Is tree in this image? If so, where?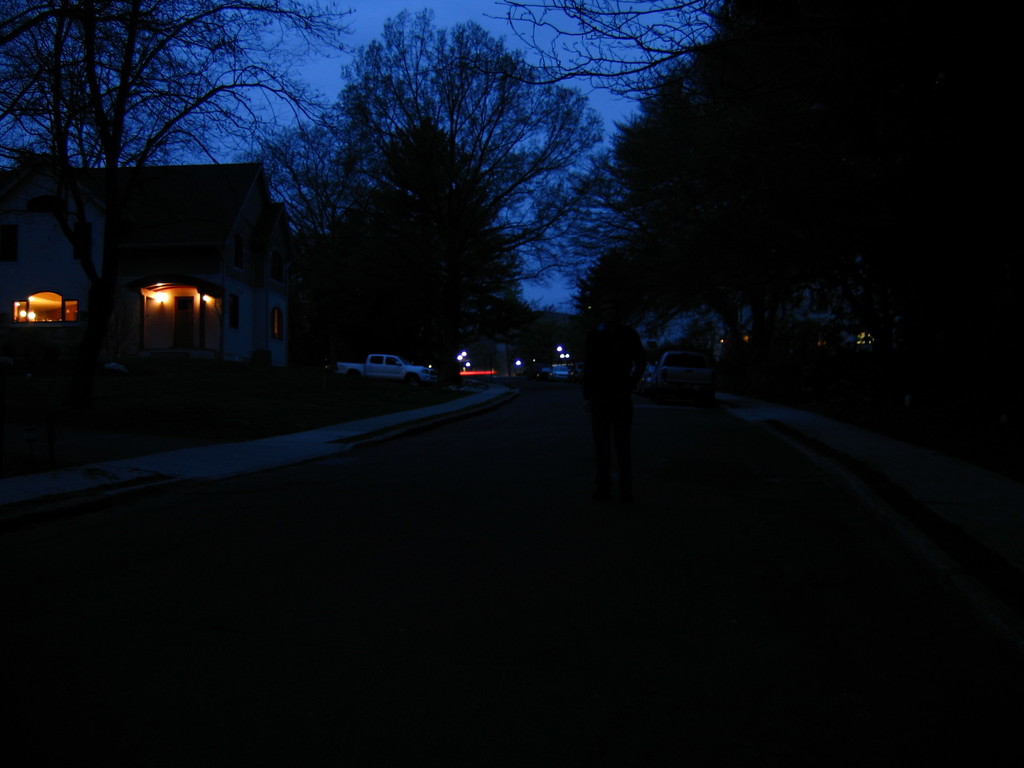
Yes, at box(4, 0, 365, 459).
